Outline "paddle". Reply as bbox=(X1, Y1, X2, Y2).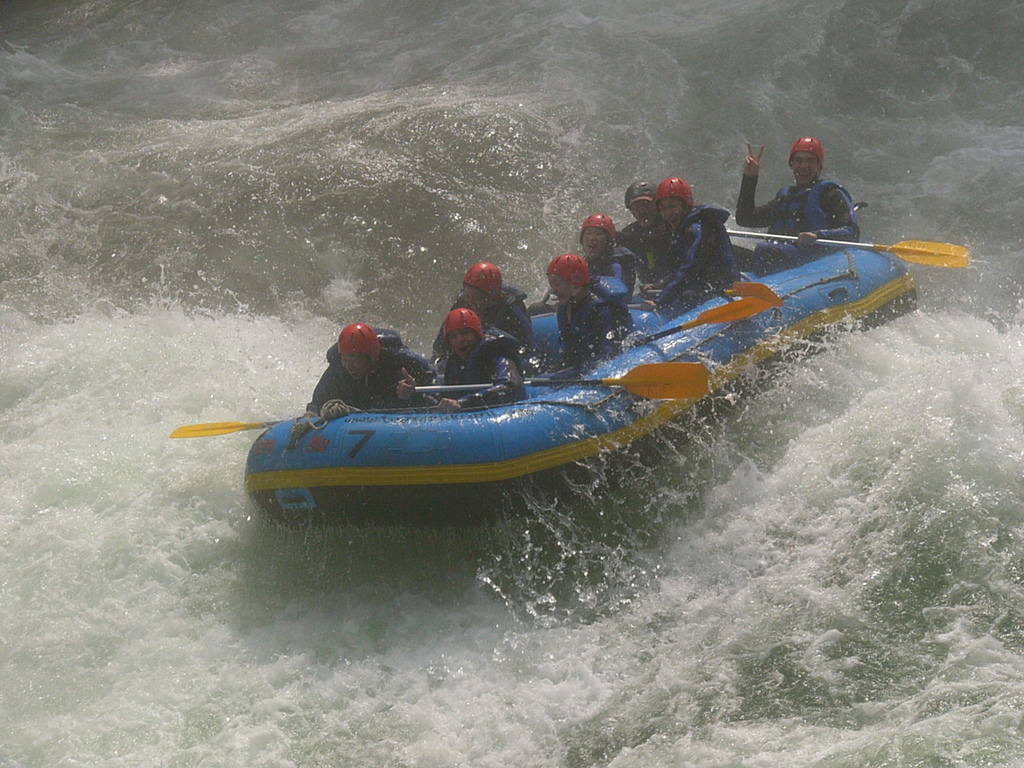
bbox=(463, 356, 729, 406).
